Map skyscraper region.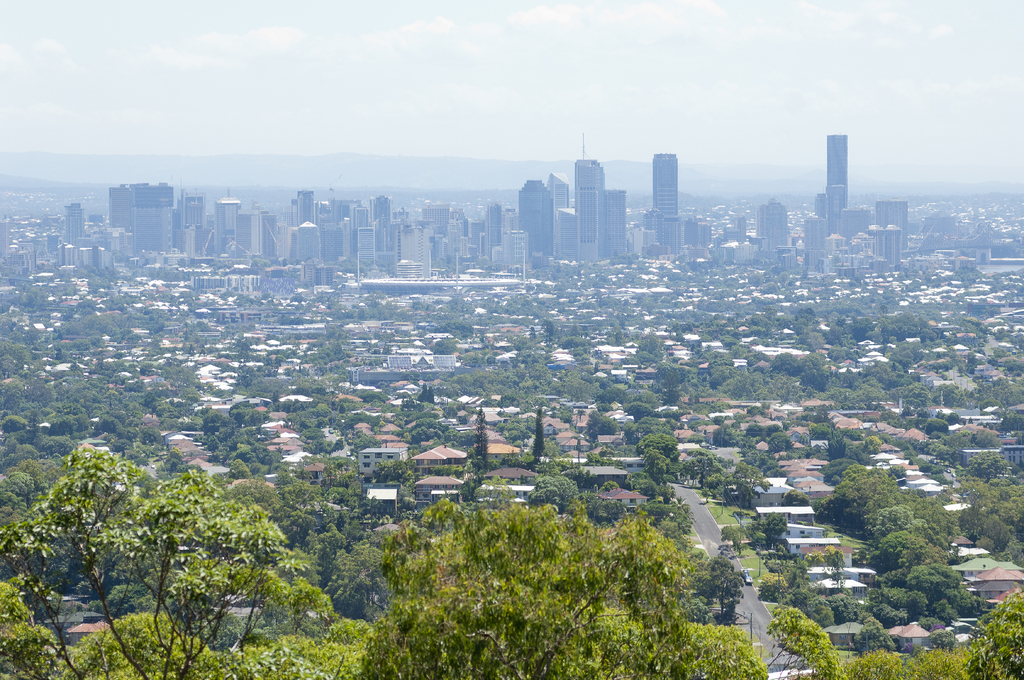
Mapped to <box>796,218,833,280</box>.
